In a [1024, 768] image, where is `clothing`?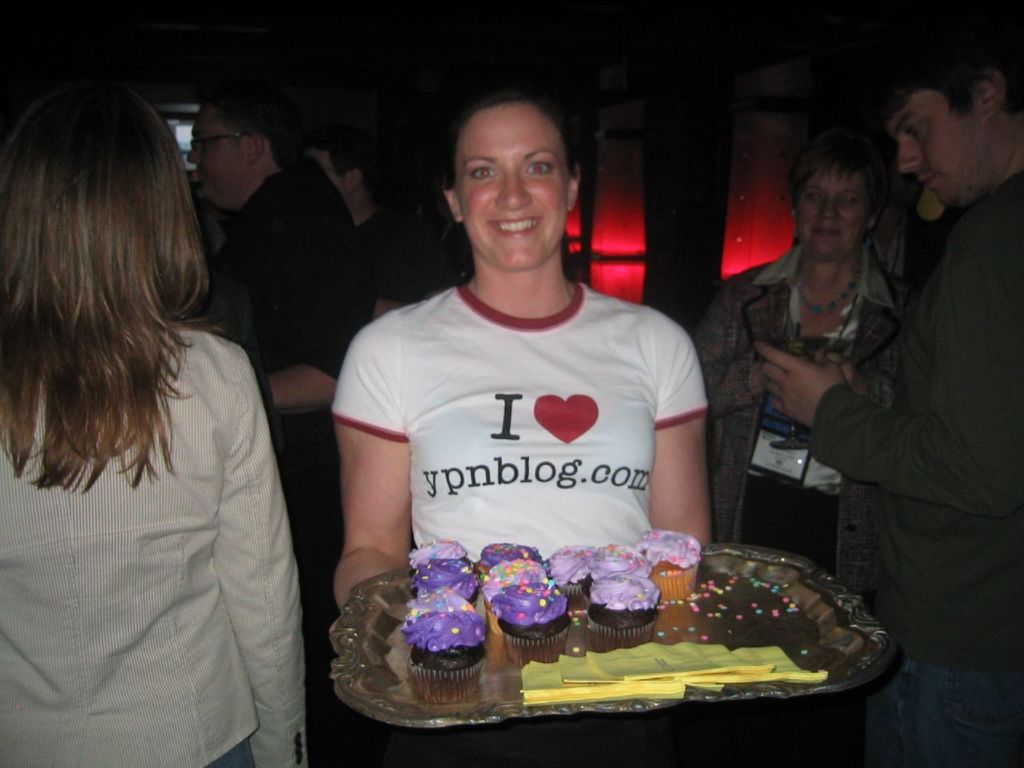
bbox=(203, 151, 377, 591).
